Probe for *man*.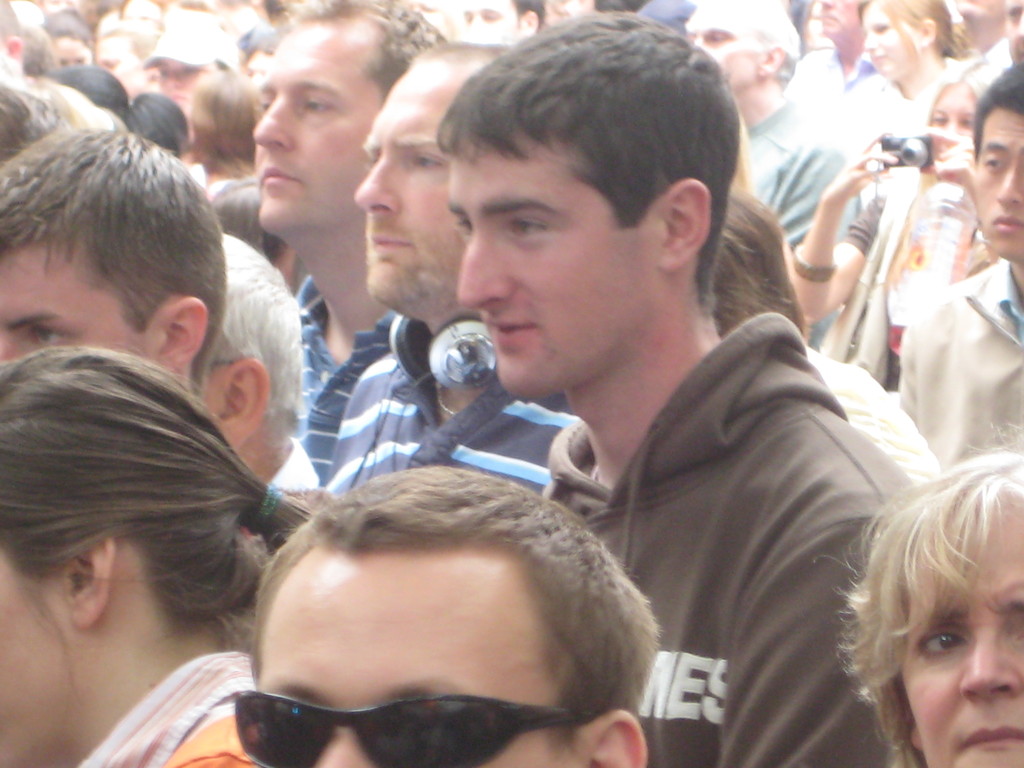
Probe result: {"left": 436, "top": 11, "right": 911, "bottom": 767}.
